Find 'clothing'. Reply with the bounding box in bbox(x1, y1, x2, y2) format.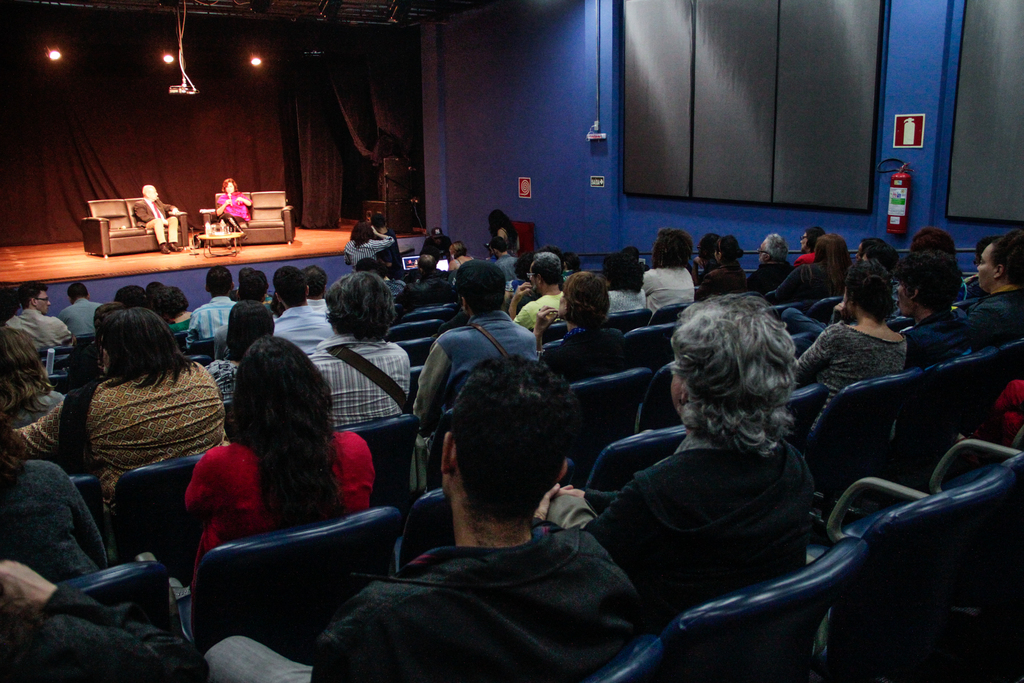
bbox(762, 259, 840, 306).
